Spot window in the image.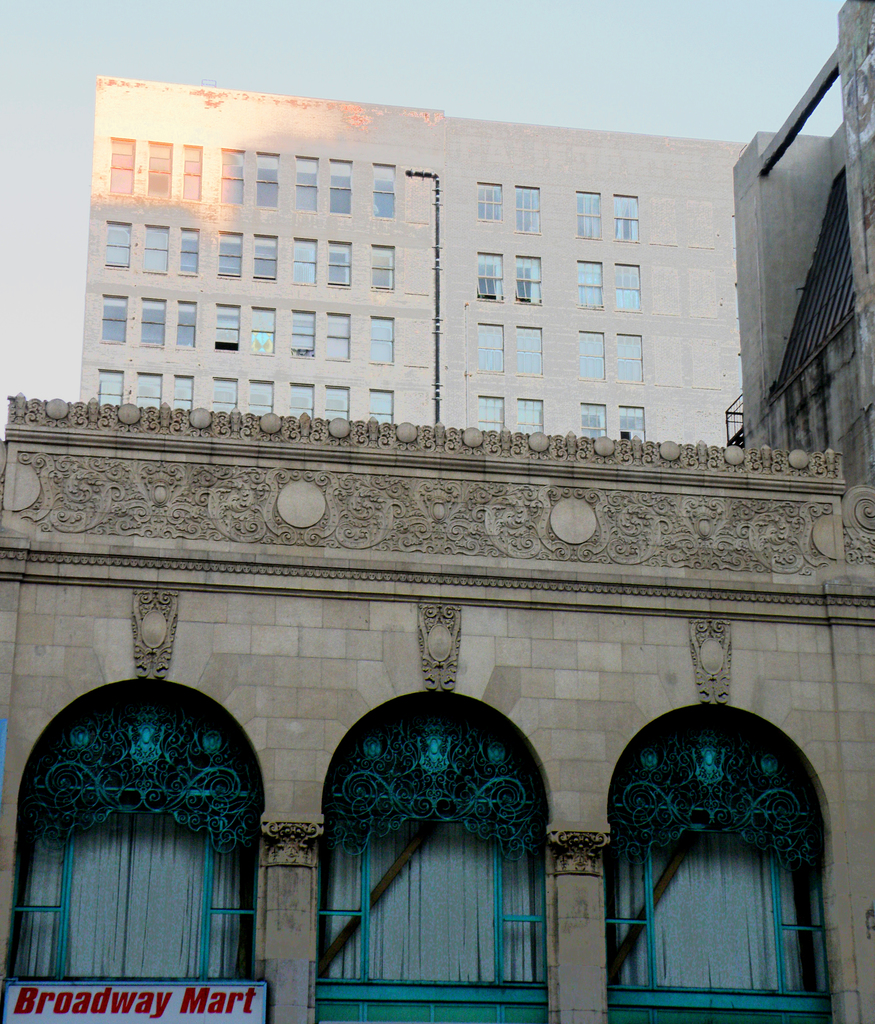
window found at pyautogui.locateOnScreen(368, 244, 401, 290).
